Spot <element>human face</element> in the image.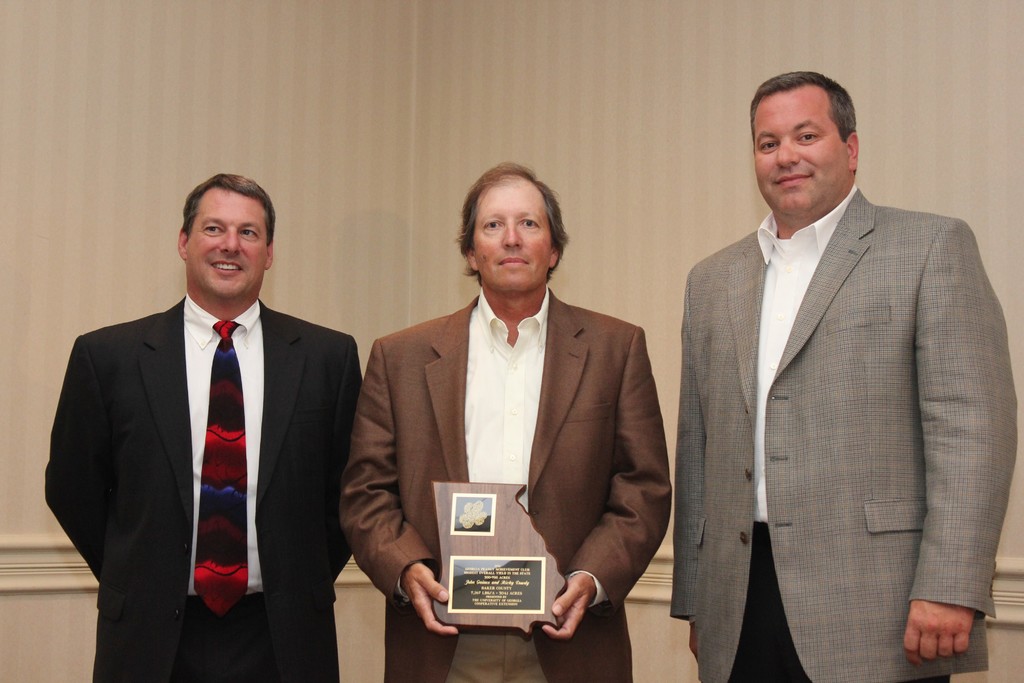
<element>human face</element> found at [left=468, top=183, right=554, bottom=291].
